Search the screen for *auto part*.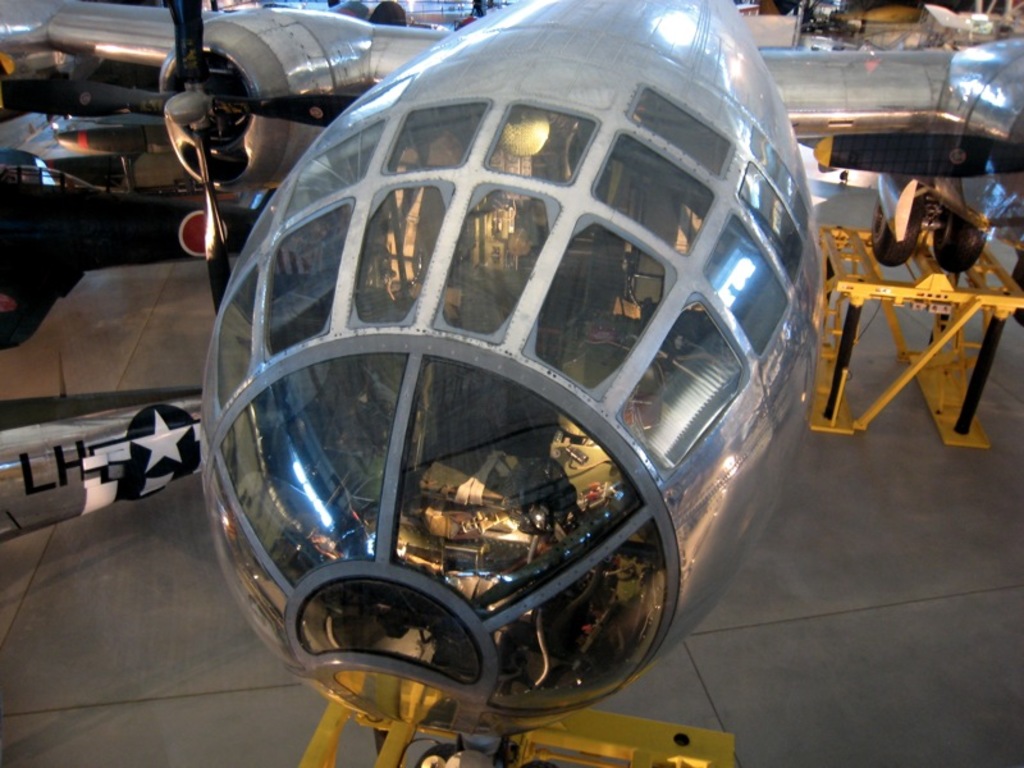
Found at detection(870, 196, 920, 264).
